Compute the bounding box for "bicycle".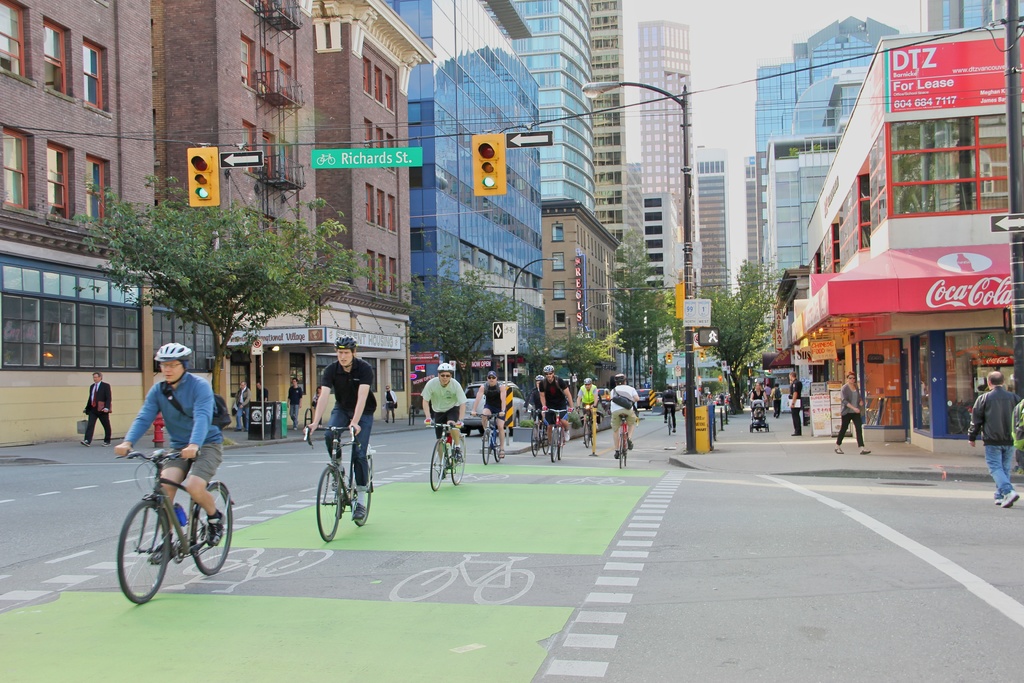
527,409,550,460.
